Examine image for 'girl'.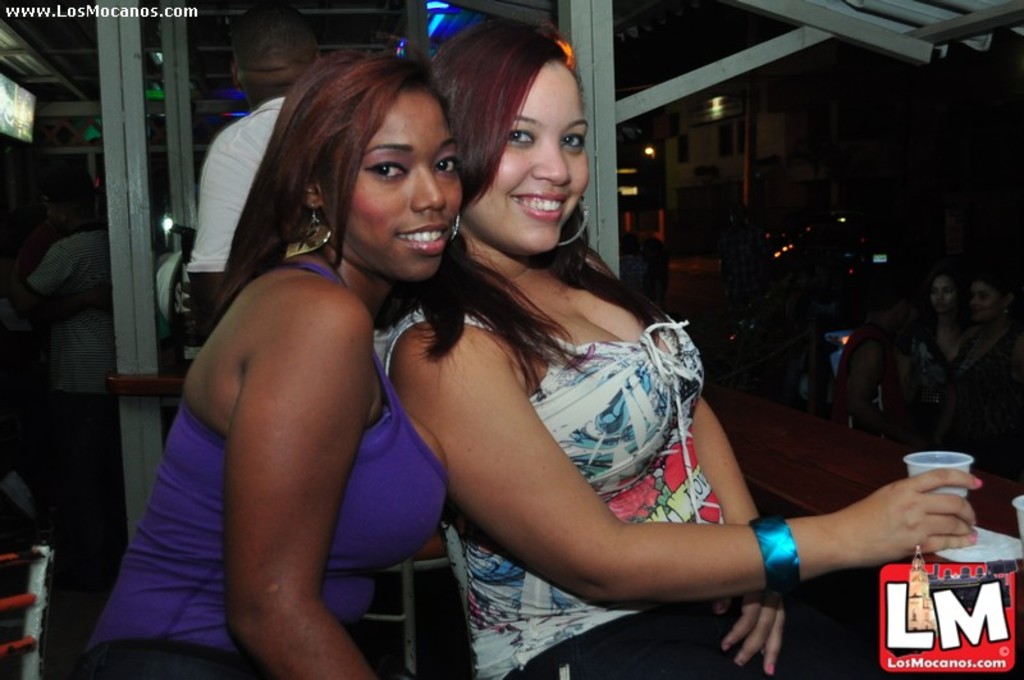
Examination result: (69, 40, 454, 679).
